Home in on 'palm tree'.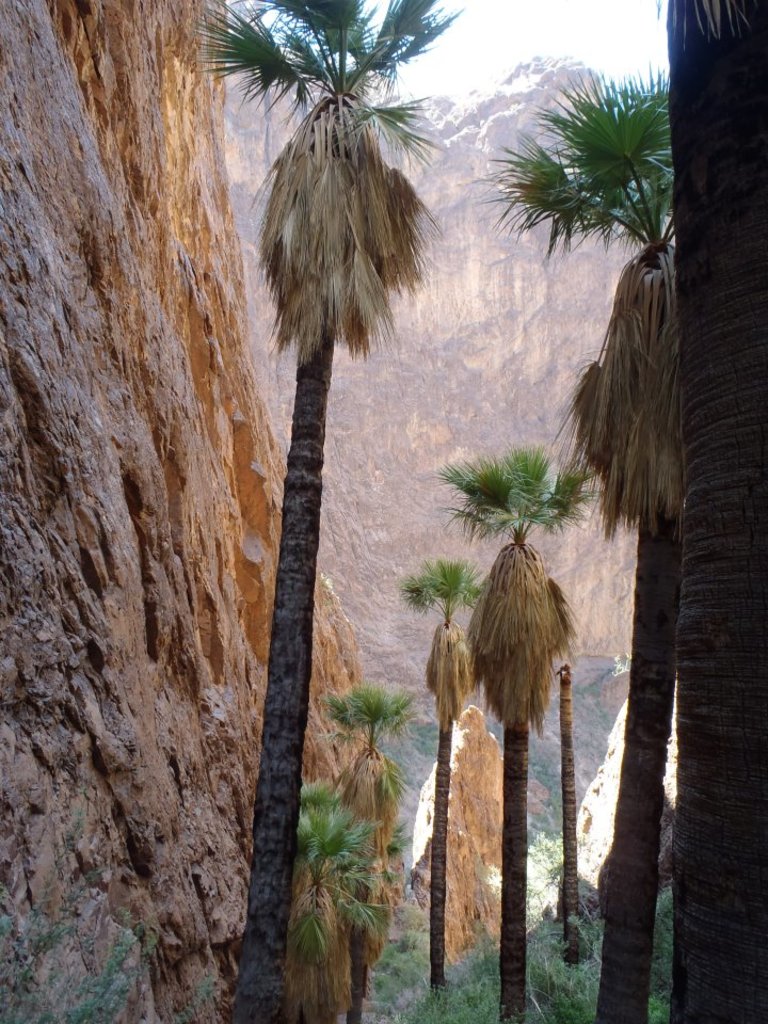
Homed in at x1=336, y1=679, x2=405, y2=1005.
